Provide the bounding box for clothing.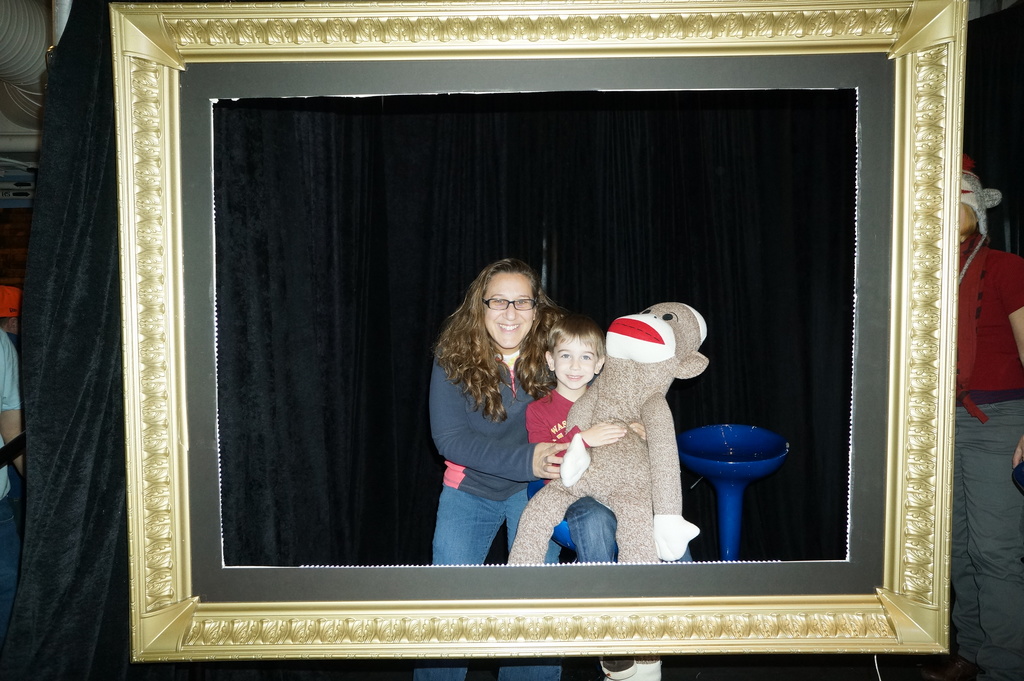
bbox=(930, 240, 1020, 680).
